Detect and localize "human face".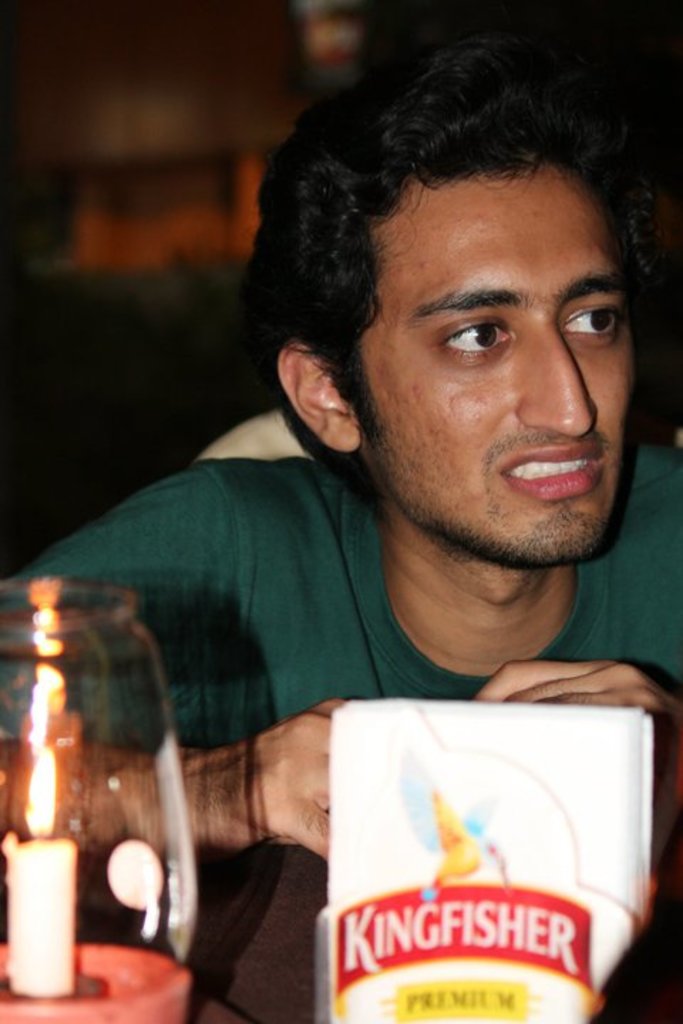
Localized at x1=351, y1=164, x2=639, y2=558.
